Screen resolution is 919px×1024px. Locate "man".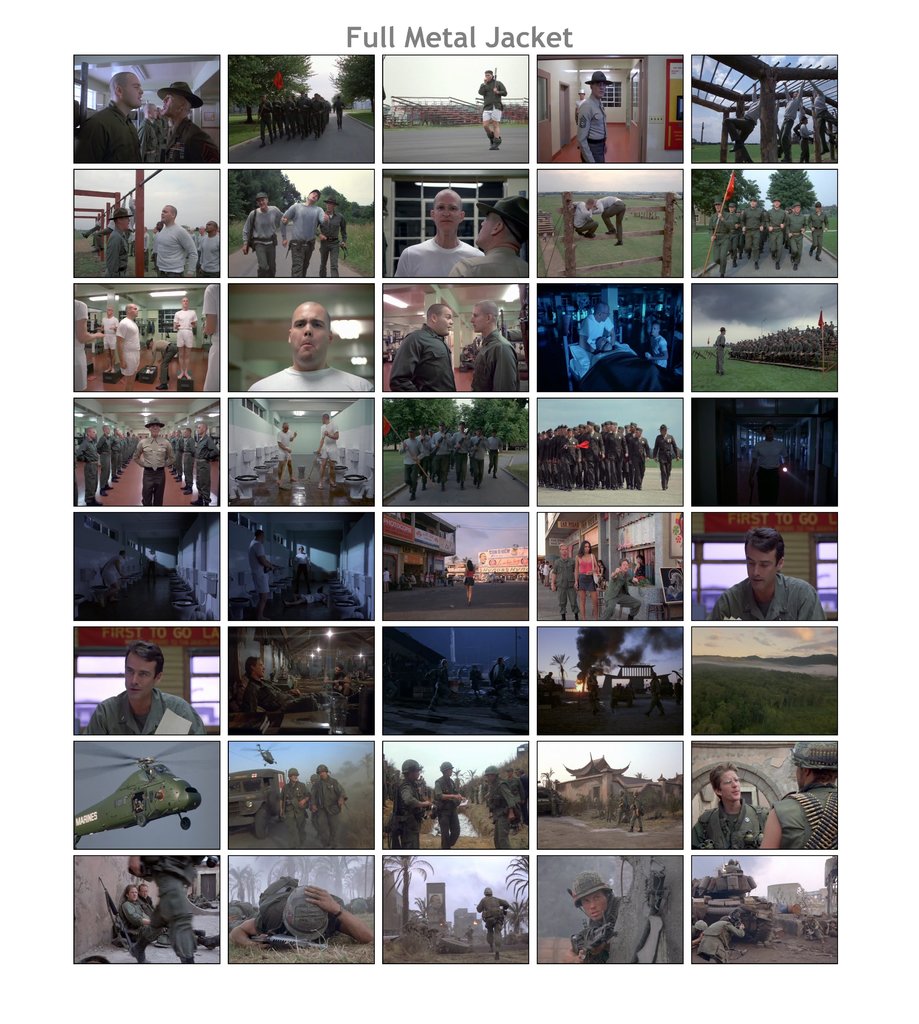
[left=596, top=560, right=642, bottom=625].
